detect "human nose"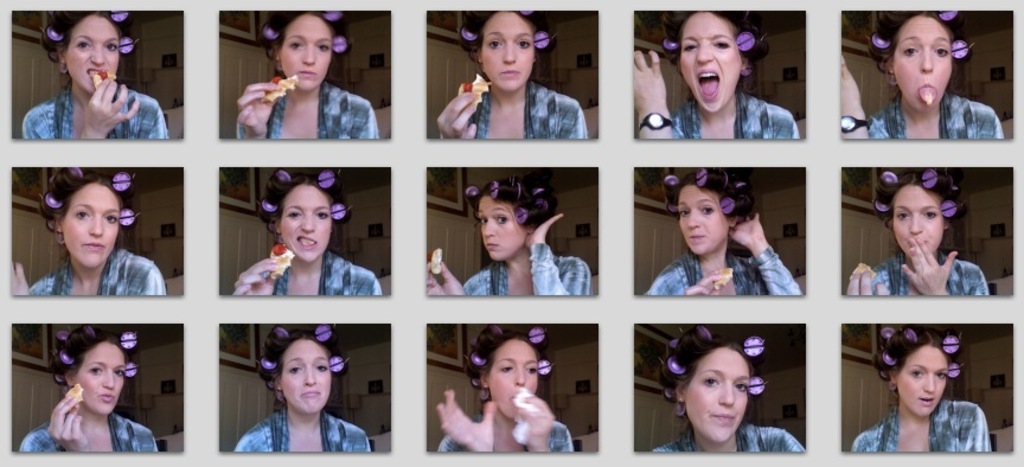
crop(98, 369, 115, 390)
